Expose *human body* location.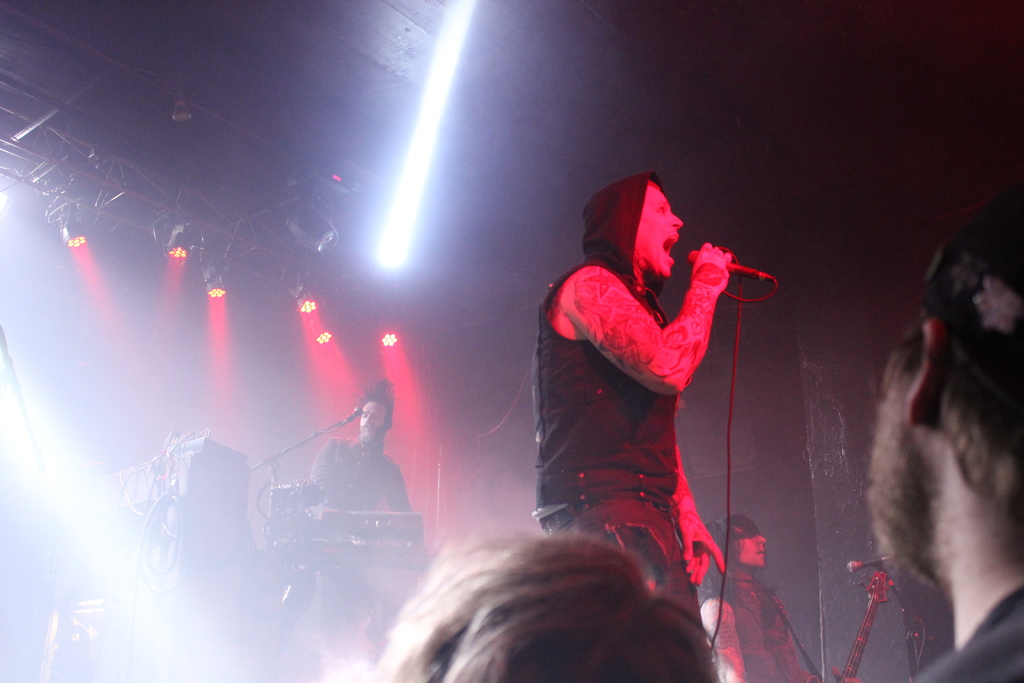
Exposed at <box>698,575,863,682</box>.
